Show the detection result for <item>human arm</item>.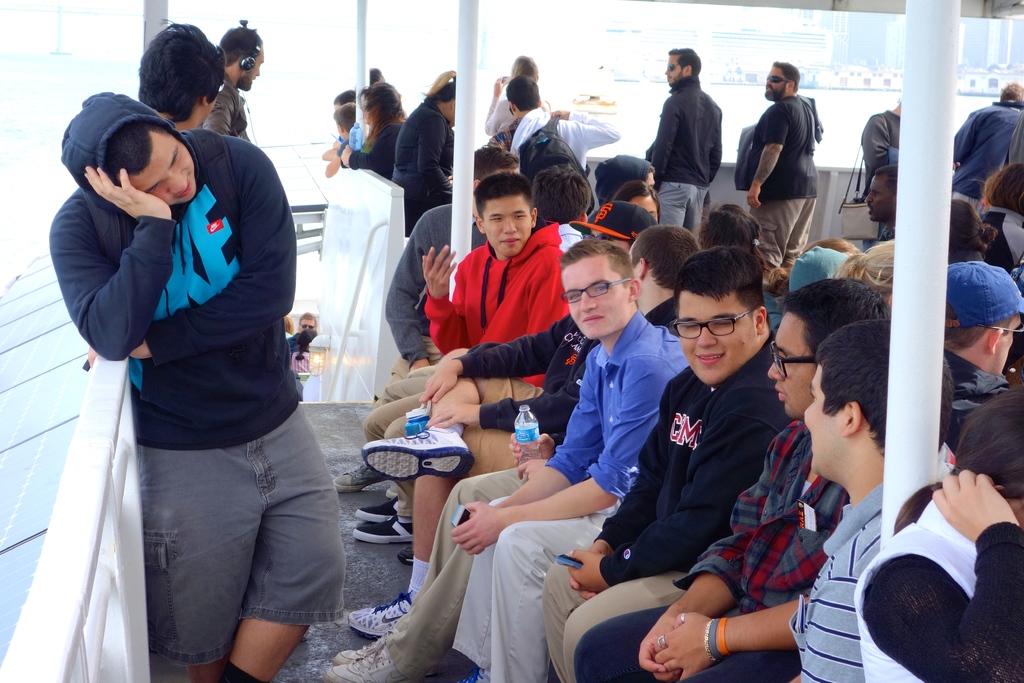
rect(747, 113, 793, 209).
